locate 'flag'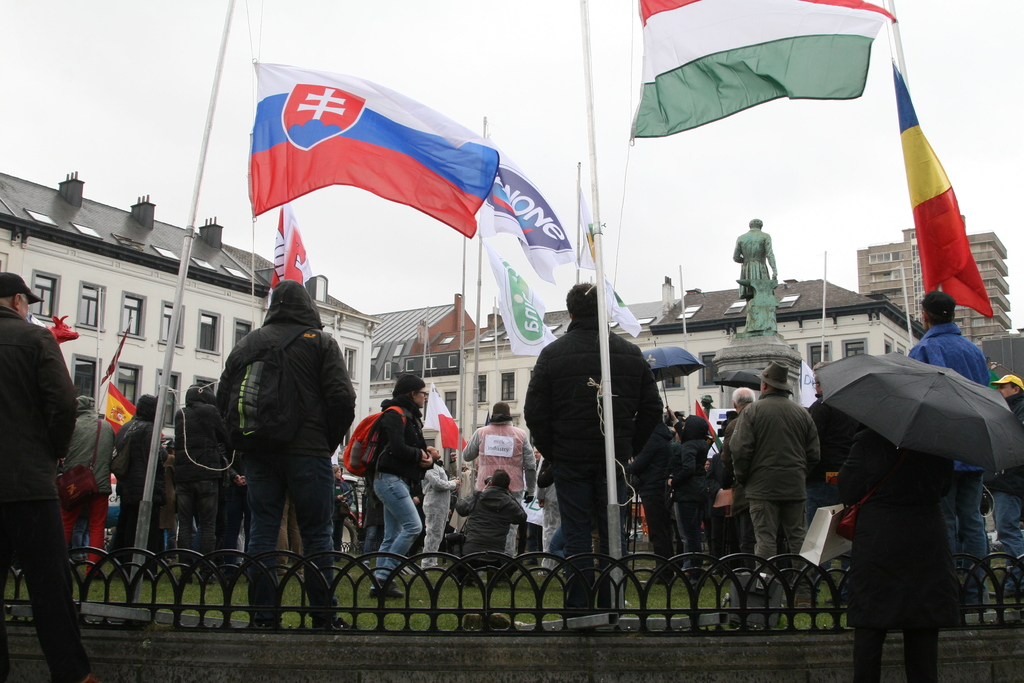
(x1=106, y1=384, x2=140, y2=435)
